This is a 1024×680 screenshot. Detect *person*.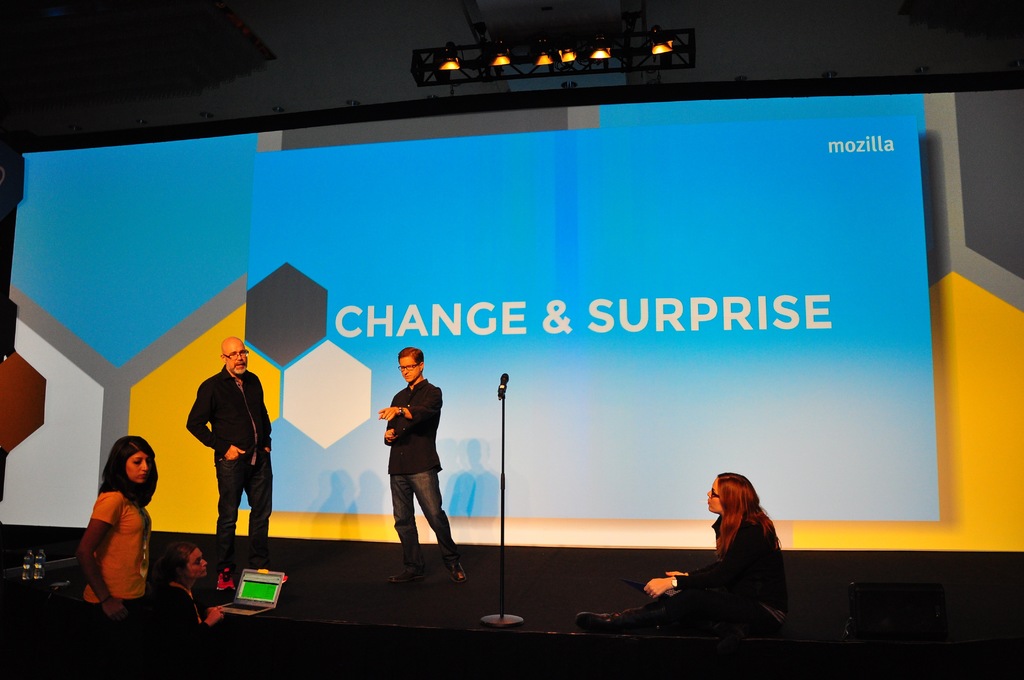
{"x1": 75, "y1": 433, "x2": 159, "y2": 679}.
